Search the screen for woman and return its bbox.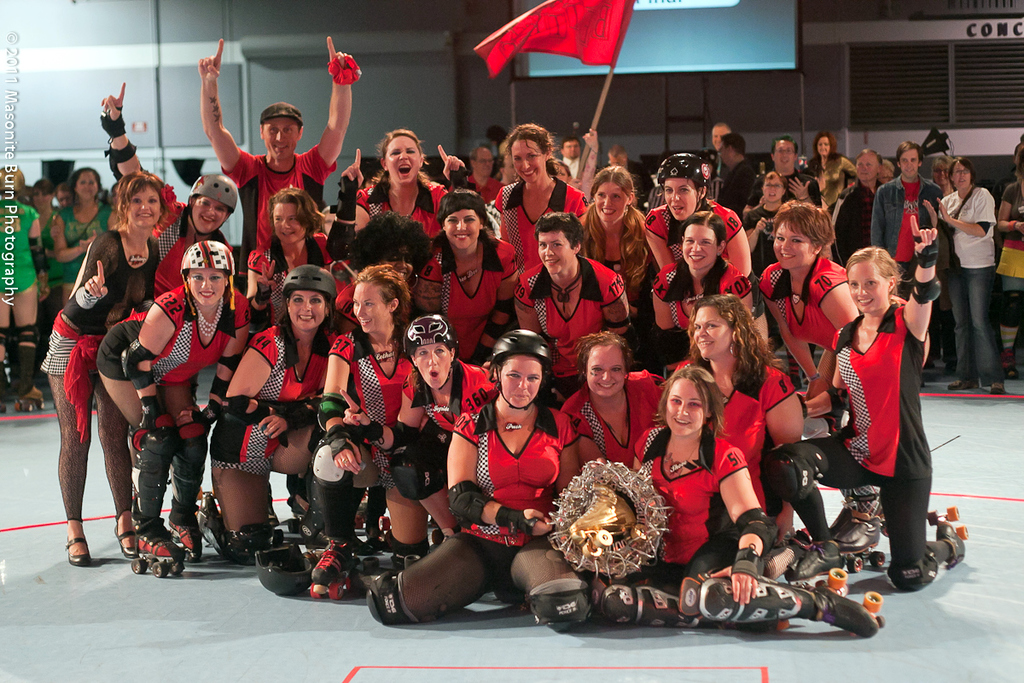
Found: bbox=[88, 237, 247, 558].
